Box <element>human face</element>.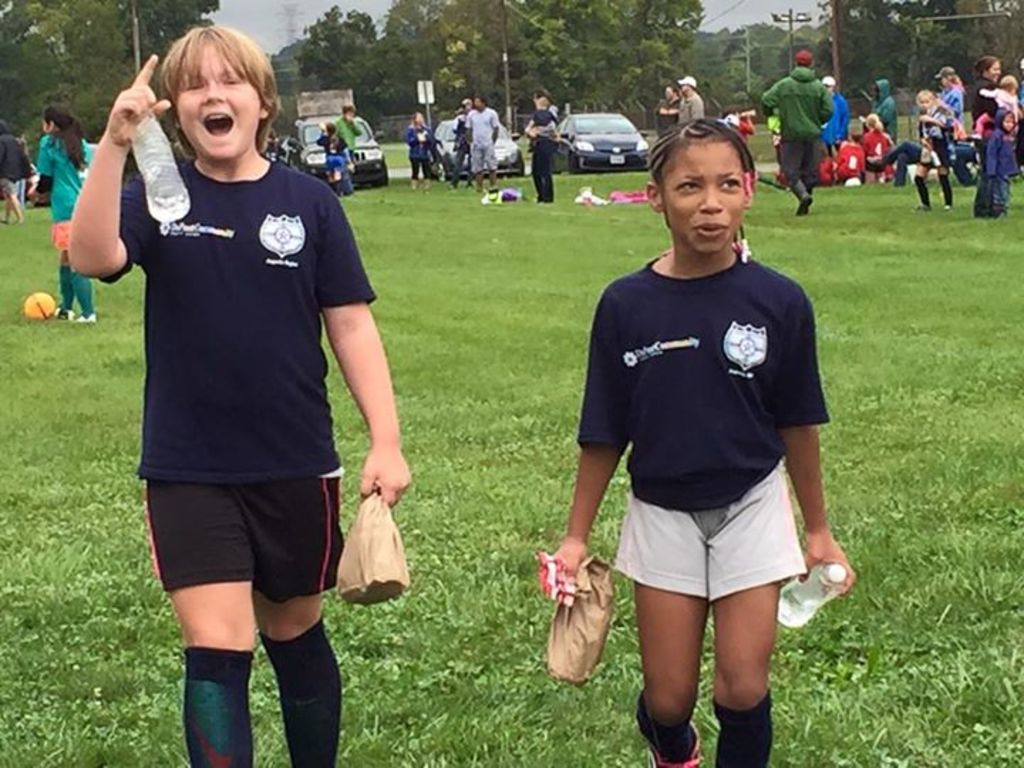
{"left": 987, "top": 61, "right": 1001, "bottom": 82}.
